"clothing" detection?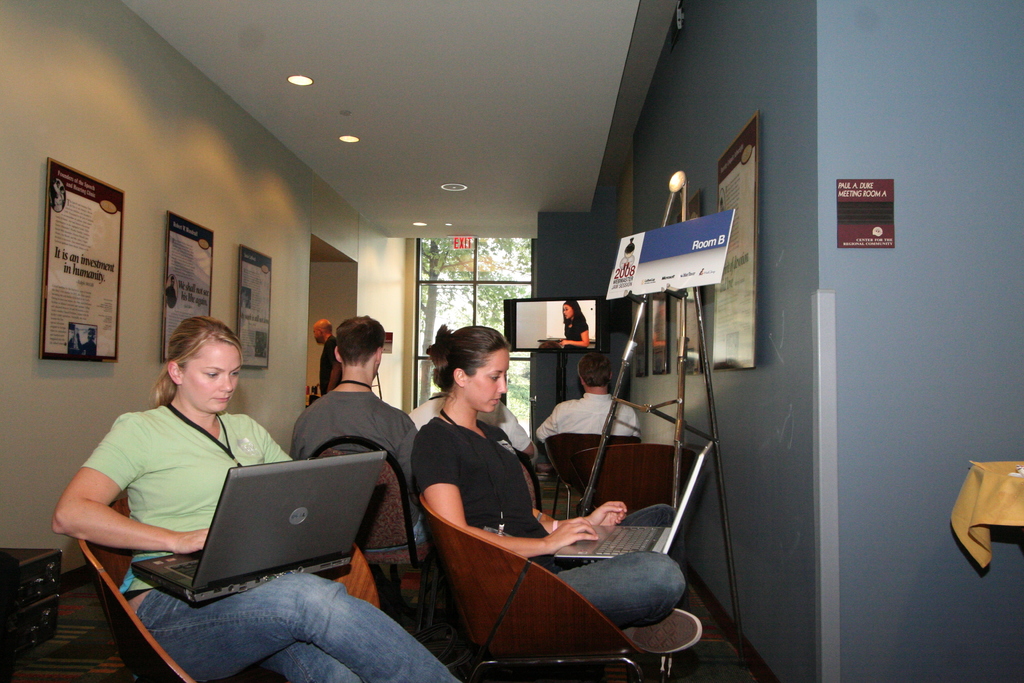
[x1=408, y1=390, x2=528, y2=452]
